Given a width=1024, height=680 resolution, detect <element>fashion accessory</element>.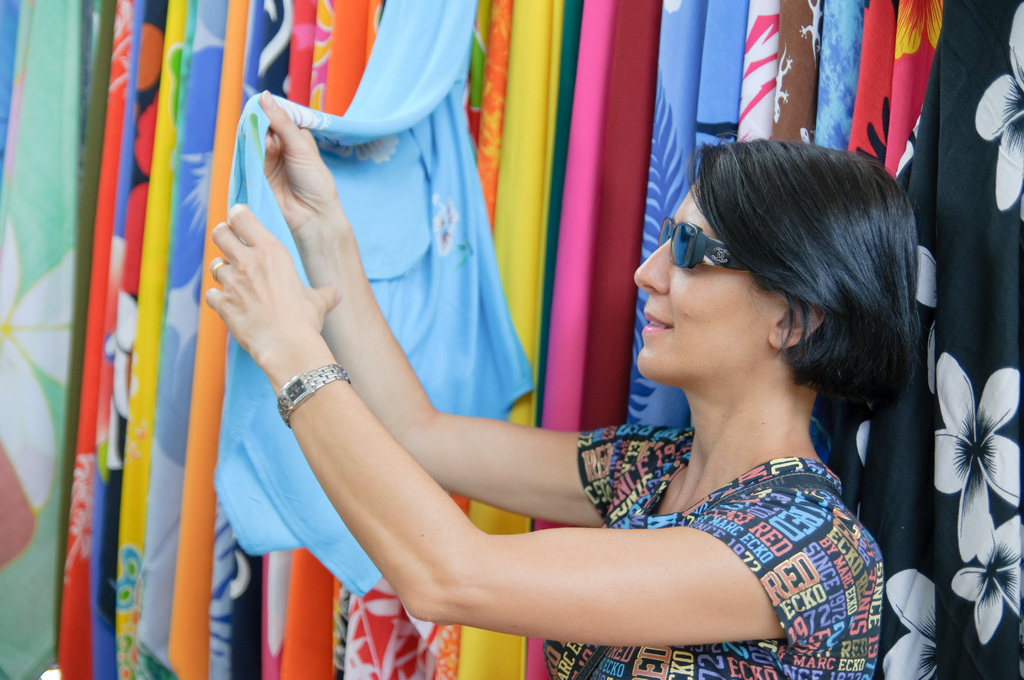
649 216 763 266.
